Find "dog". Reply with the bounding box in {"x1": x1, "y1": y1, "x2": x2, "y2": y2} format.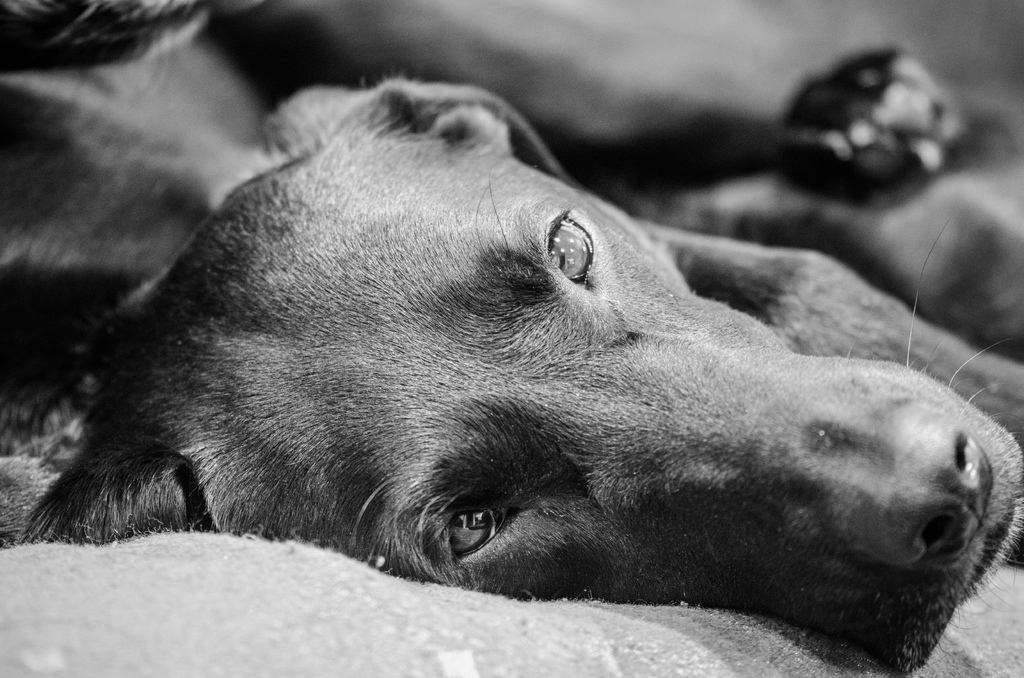
{"x1": 0, "y1": 32, "x2": 1023, "y2": 677}.
